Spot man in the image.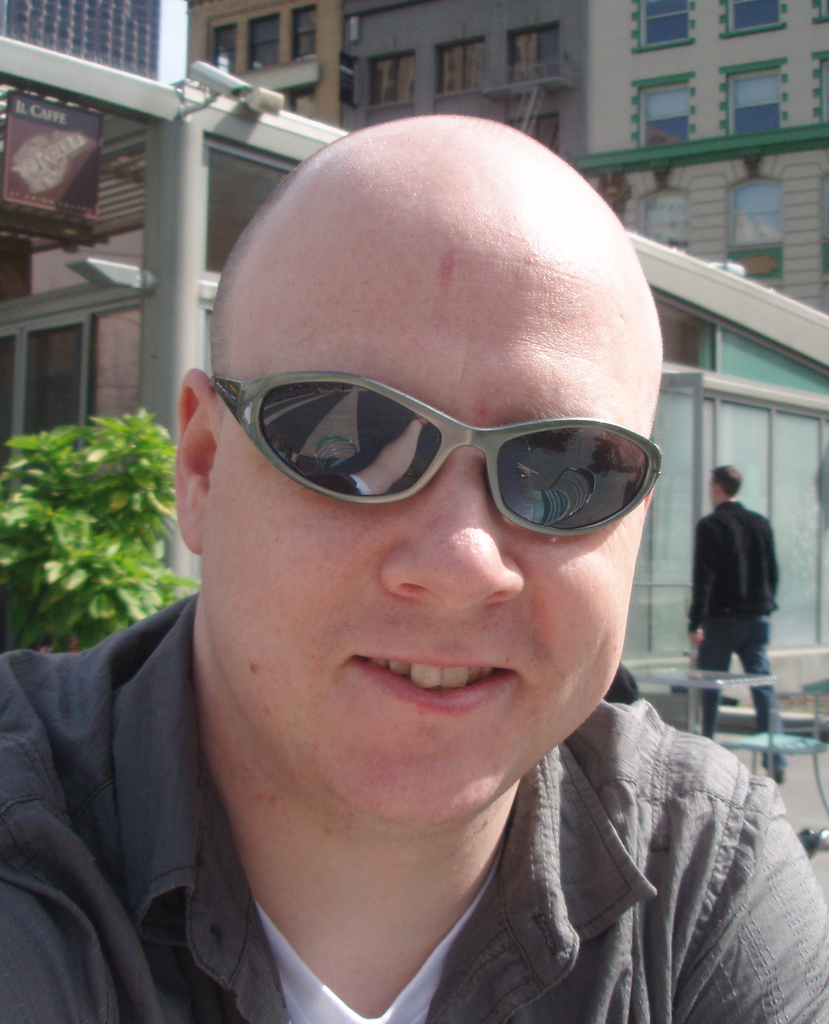
man found at [x1=690, y1=466, x2=790, y2=783].
